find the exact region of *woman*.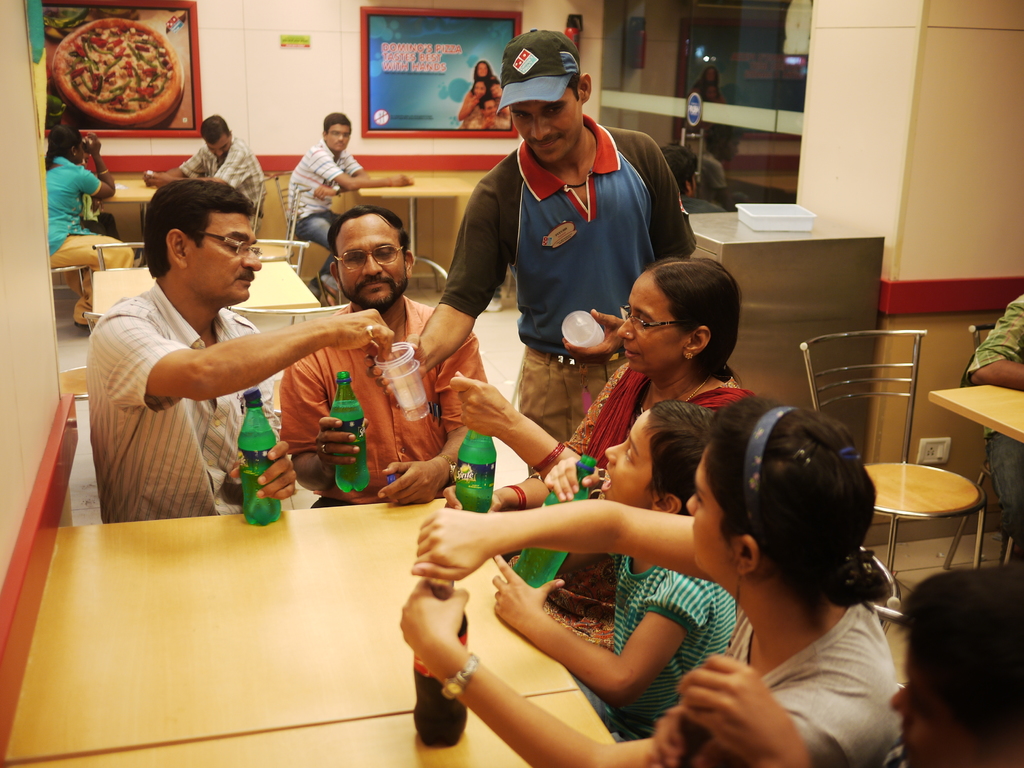
Exact region: 472:61:499:83.
